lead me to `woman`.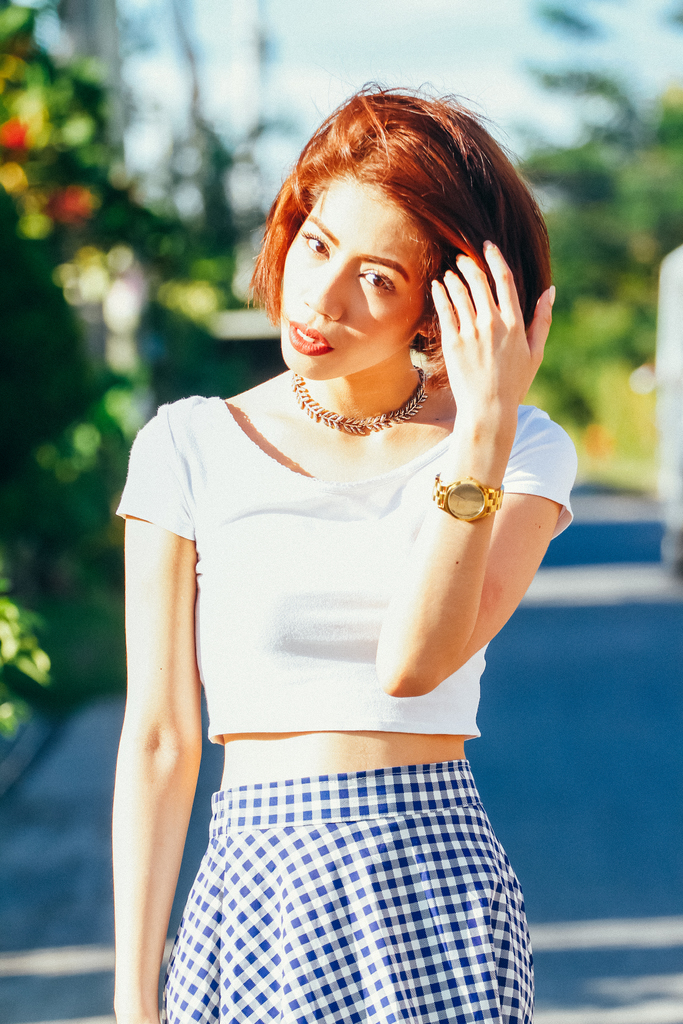
Lead to 94, 85, 592, 1004.
